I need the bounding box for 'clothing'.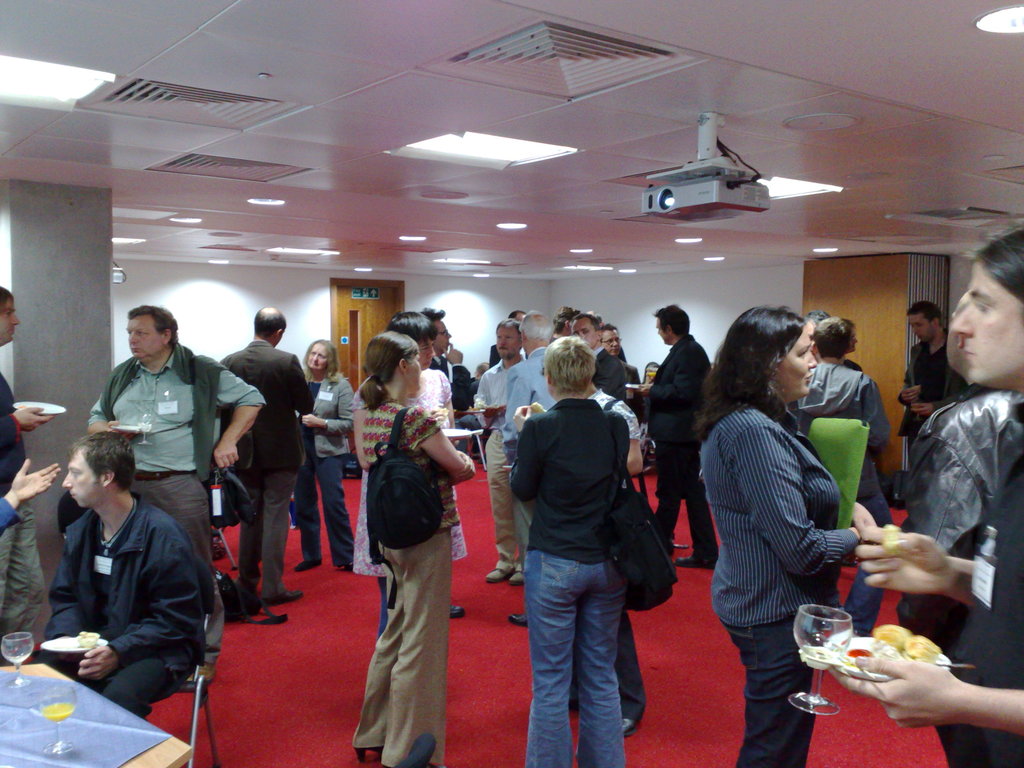
Here it is: [left=793, top=358, right=892, bottom=632].
